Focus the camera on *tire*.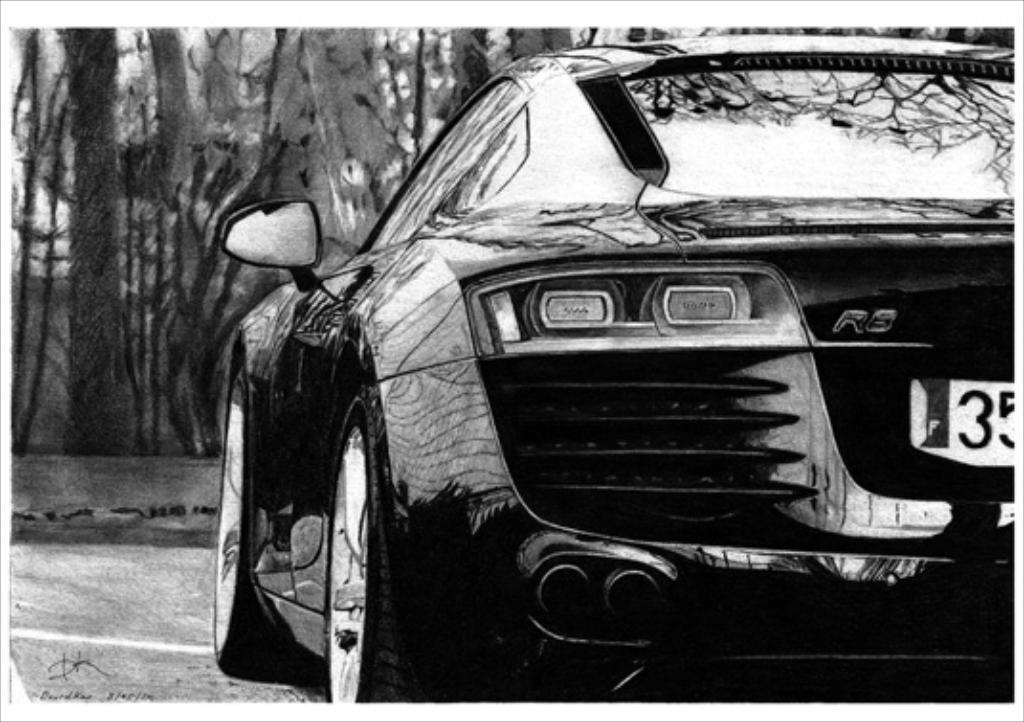
Focus region: l=318, t=391, r=406, b=701.
